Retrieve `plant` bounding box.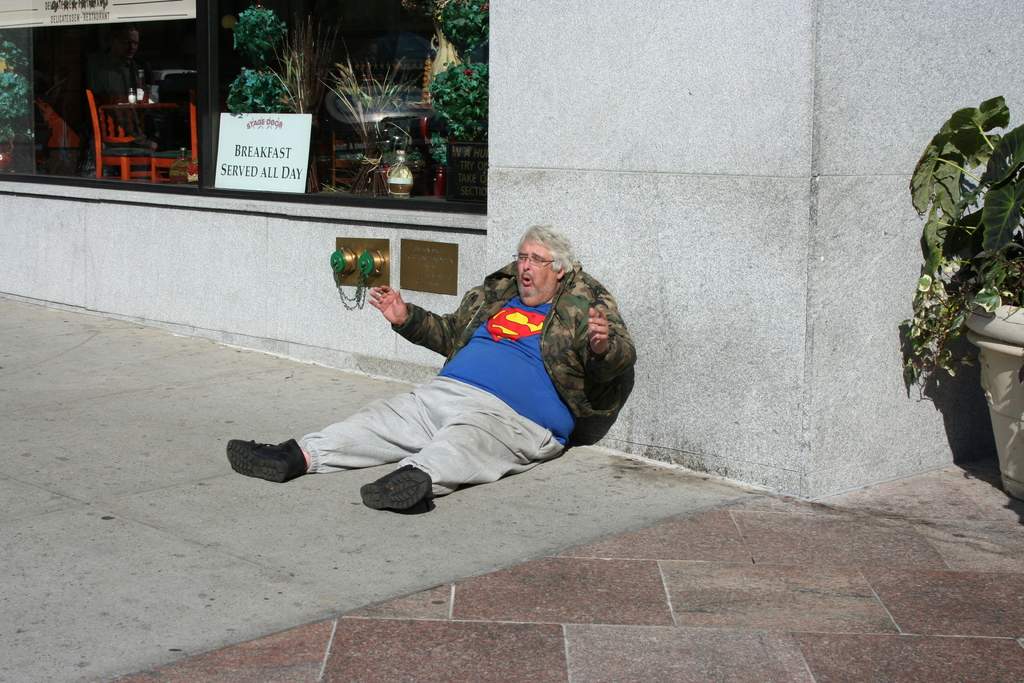
Bounding box: (0,38,32,152).
